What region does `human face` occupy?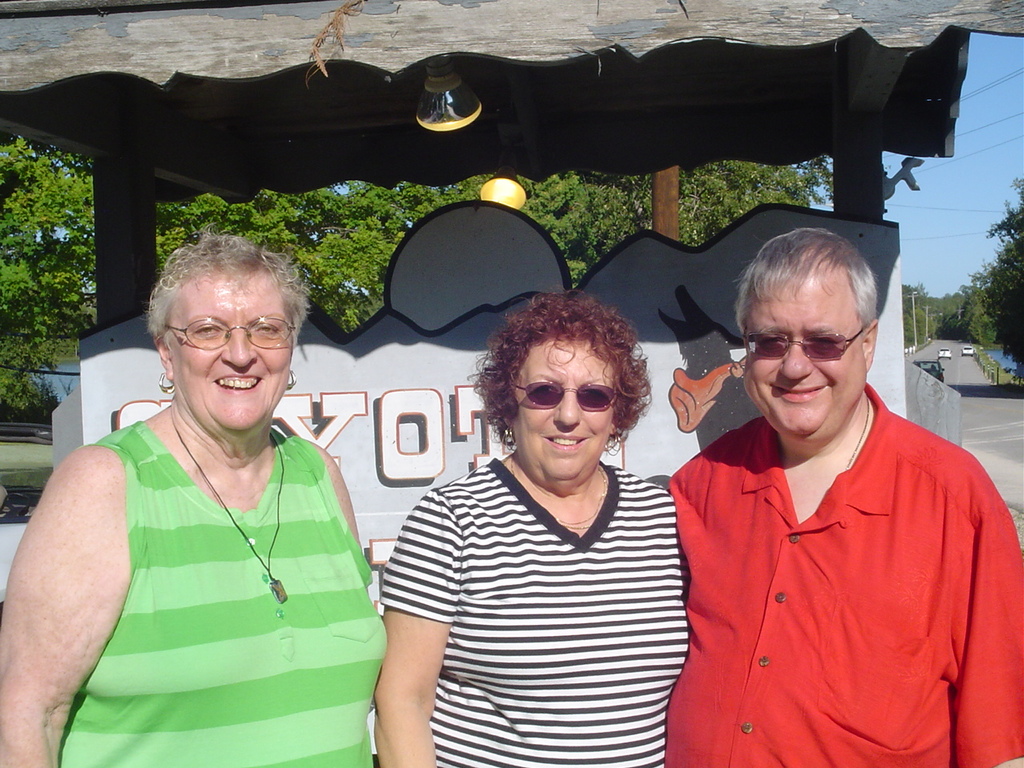
{"left": 513, "top": 338, "right": 617, "bottom": 480}.
